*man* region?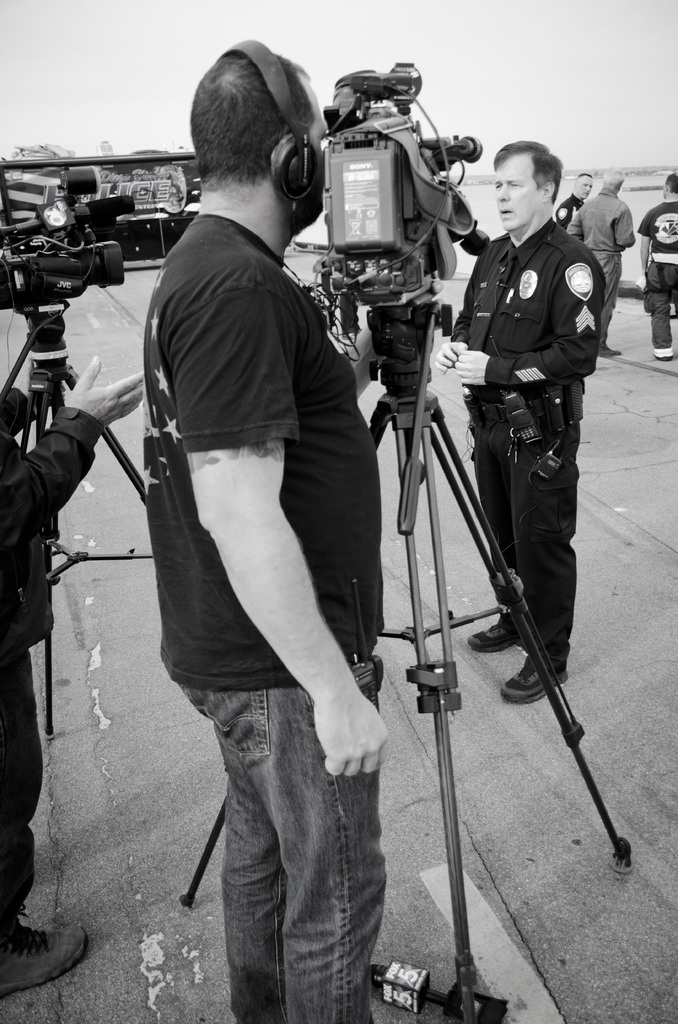
BBox(636, 170, 677, 357)
